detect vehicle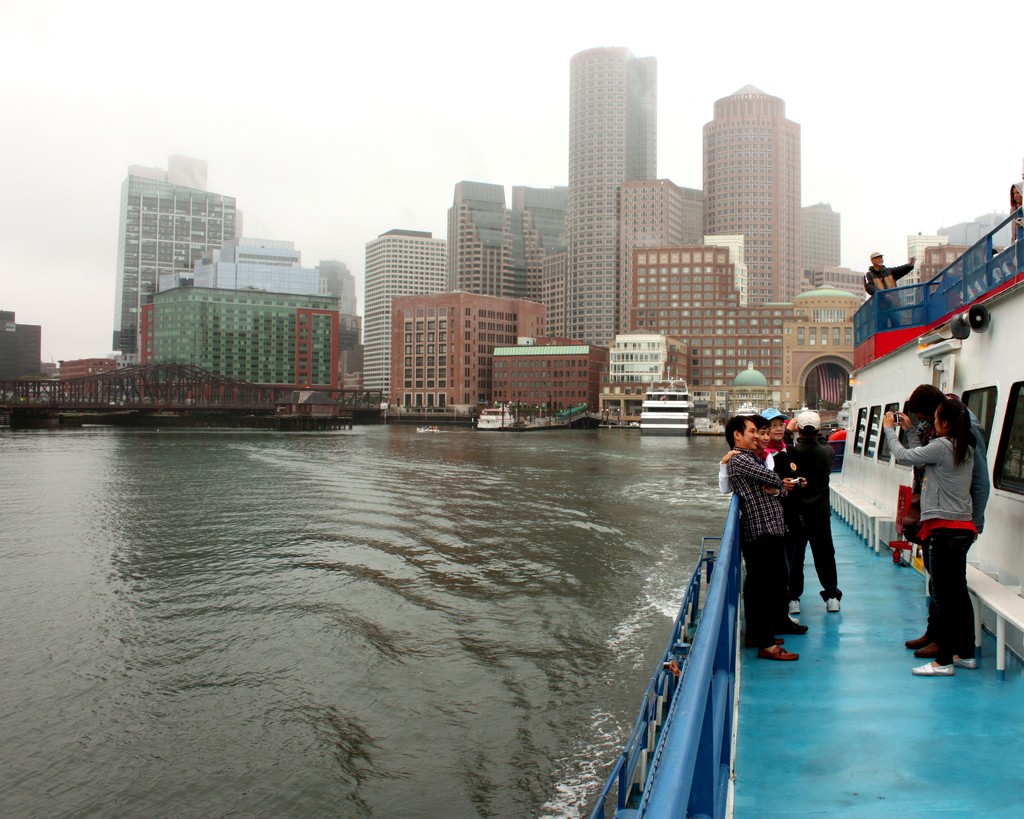
(x1=589, y1=190, x2=1023, y2=818)
